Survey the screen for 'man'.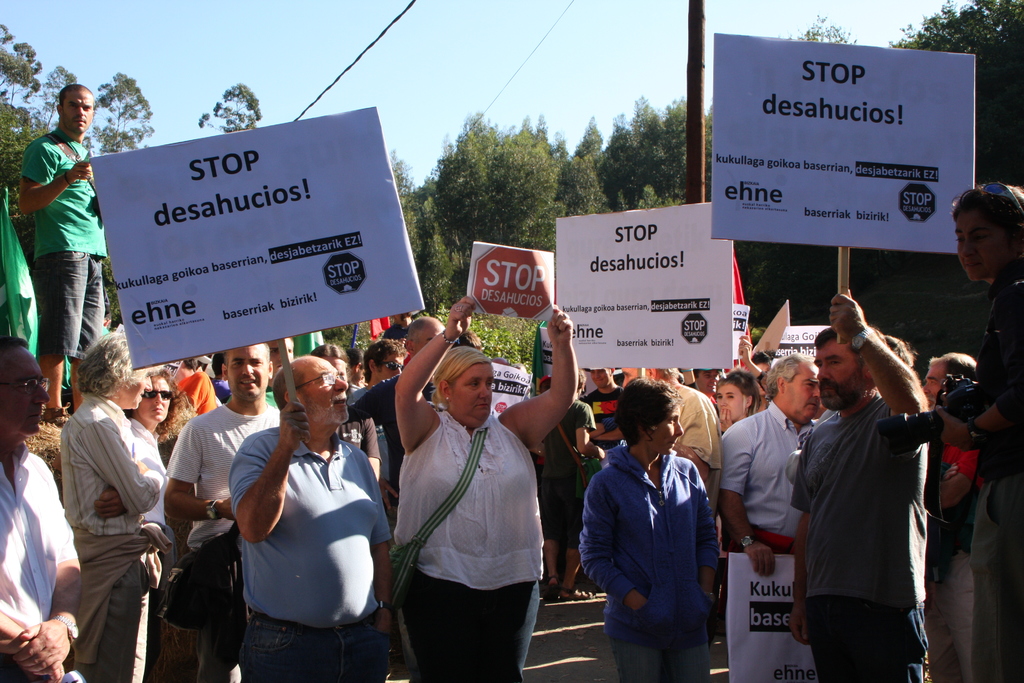
Survey found: <box>350,337,403,508</box>.
